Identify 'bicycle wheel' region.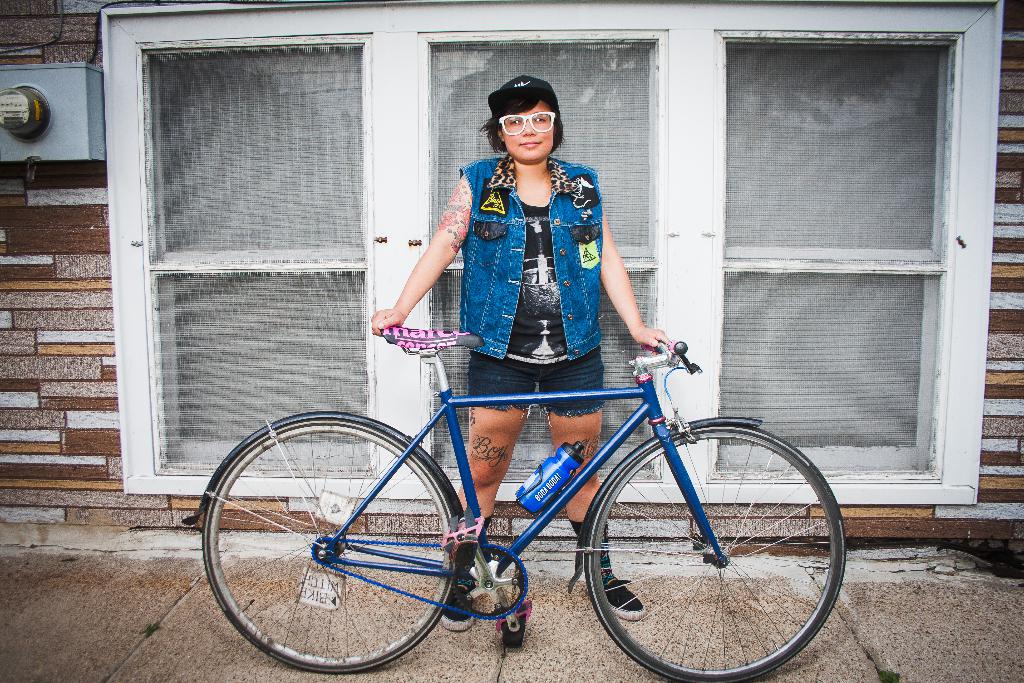
Region: [582,420,847,682].
